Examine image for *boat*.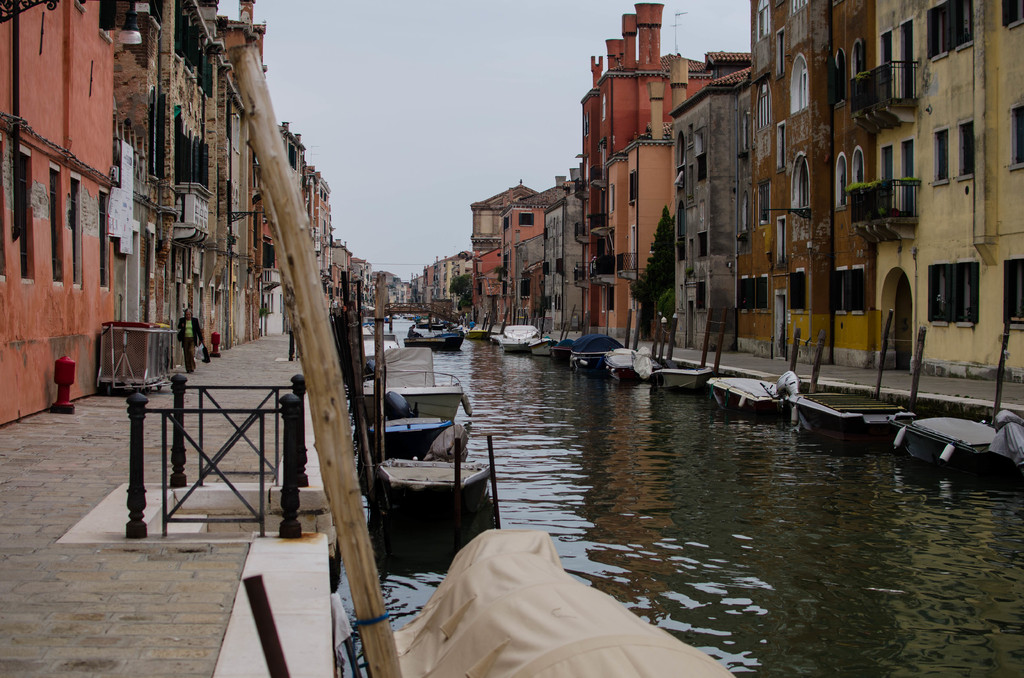
Examination result: (x1=610, y1=345, x2=655, y2=382).
